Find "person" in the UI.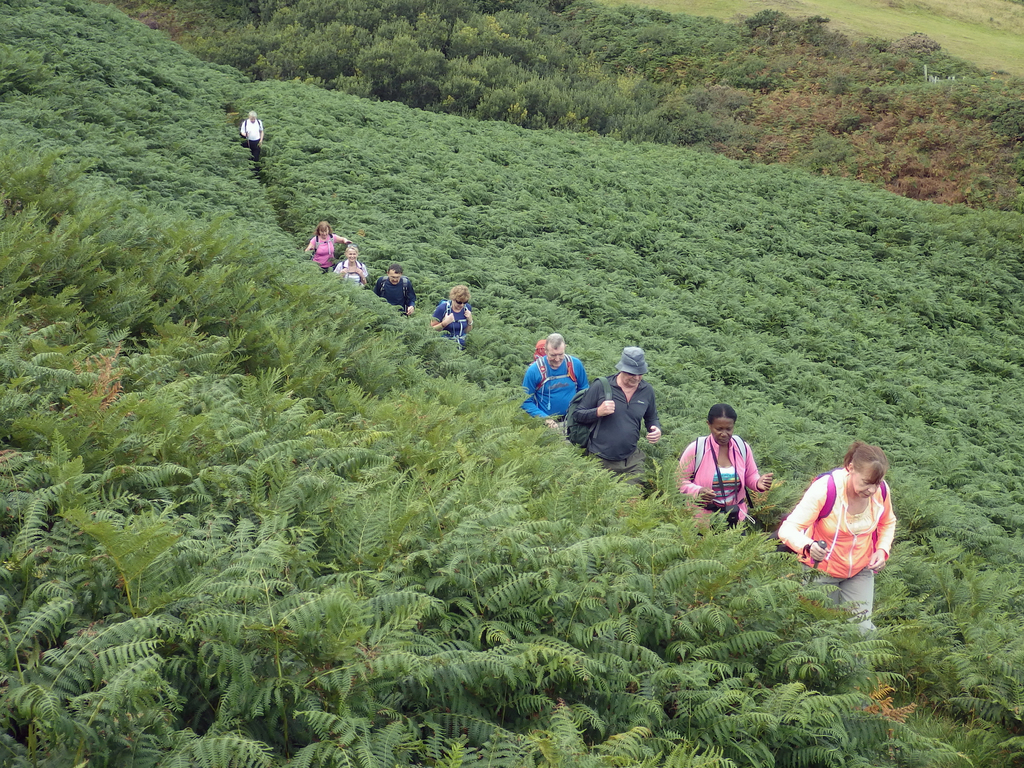
UI element at x1=516, y1=332, x2=602, y2=438.
